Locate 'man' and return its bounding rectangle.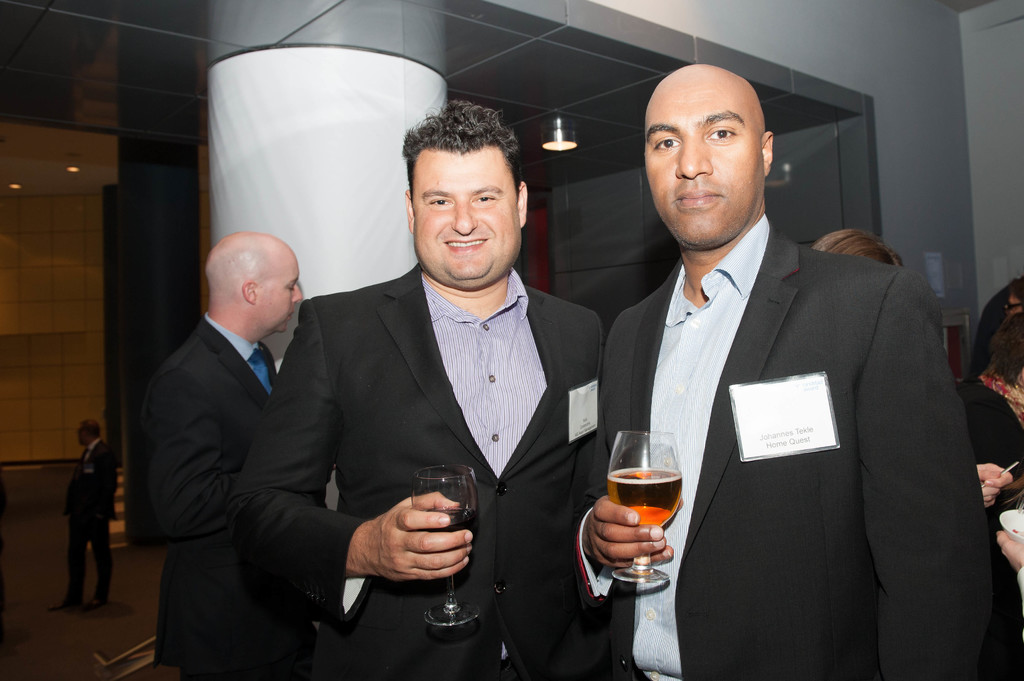
x1=39, y1=415, x2=124, y2=614.
